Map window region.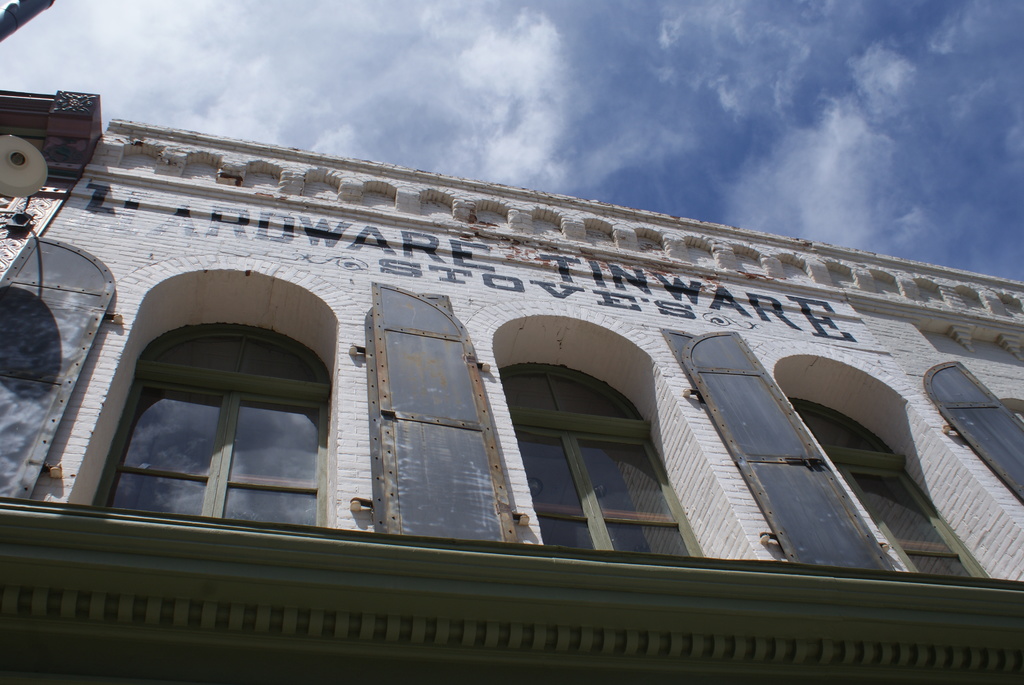
Mapped to Rect(117, 326, 323, 542).
